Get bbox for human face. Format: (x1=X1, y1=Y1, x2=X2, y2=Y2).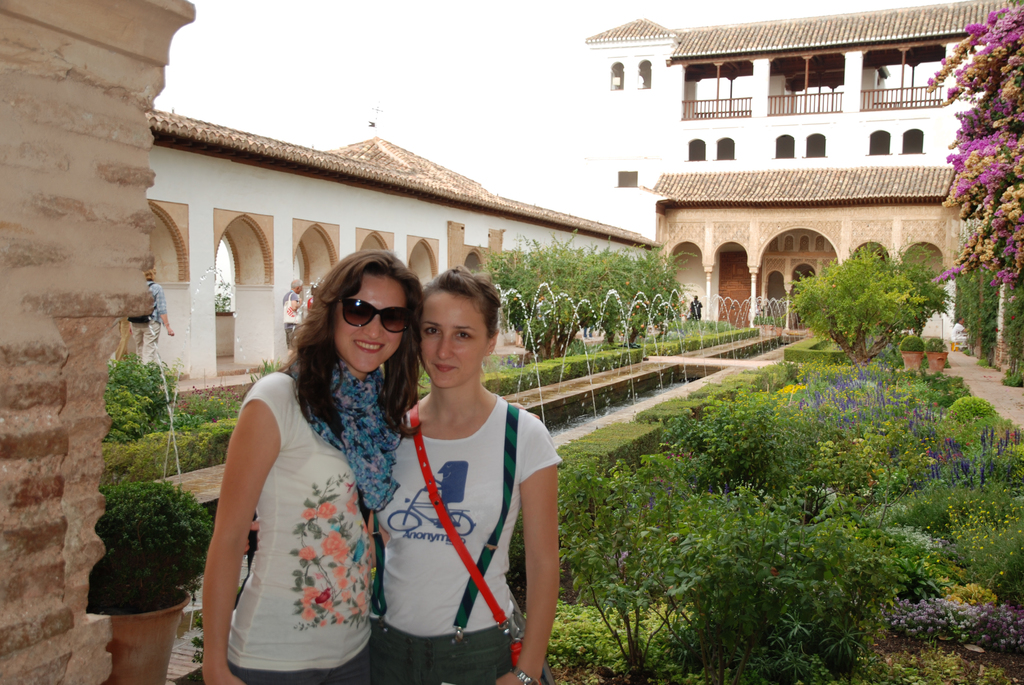
(x1=418, y1=286, x2=486, y2=388).
